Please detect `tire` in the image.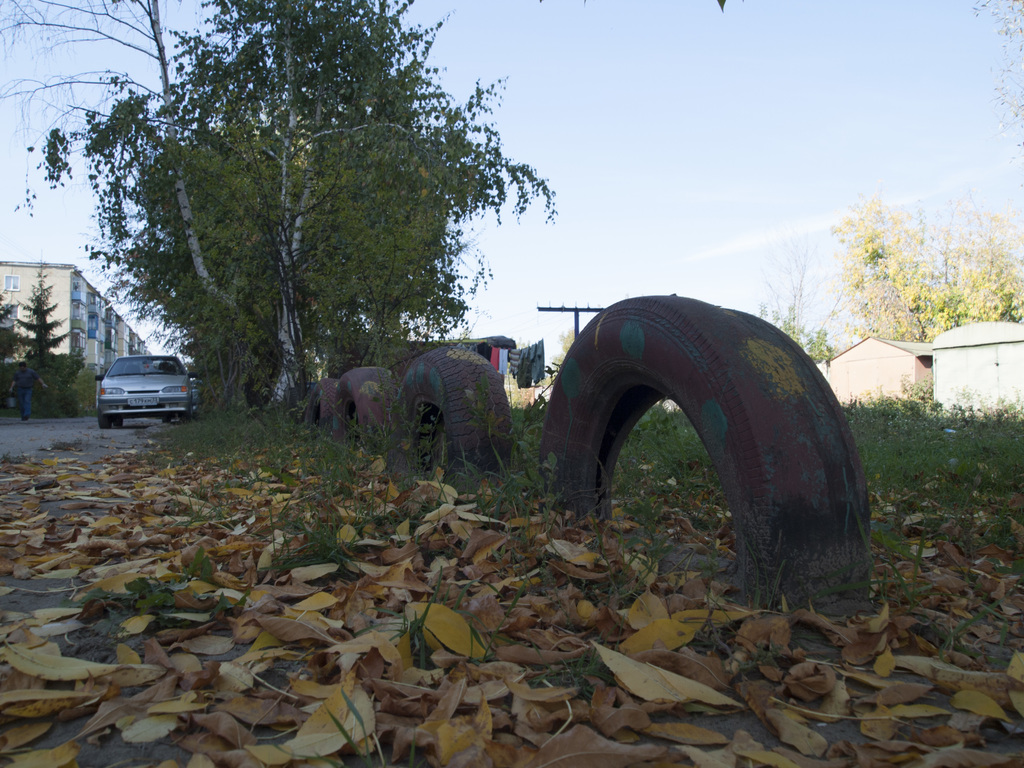
<bbox>305, 377, 337, 433</bbox>.
